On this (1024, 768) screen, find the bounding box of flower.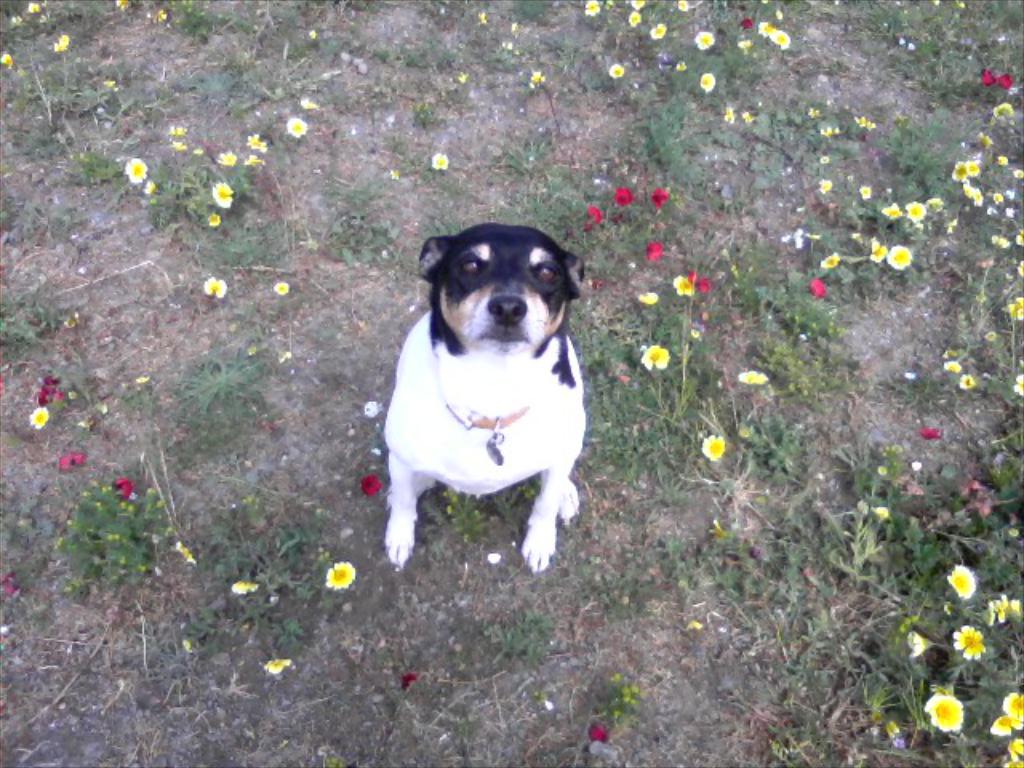
Bounding box: x1=286, y1=120, x2=306, y2=136.
